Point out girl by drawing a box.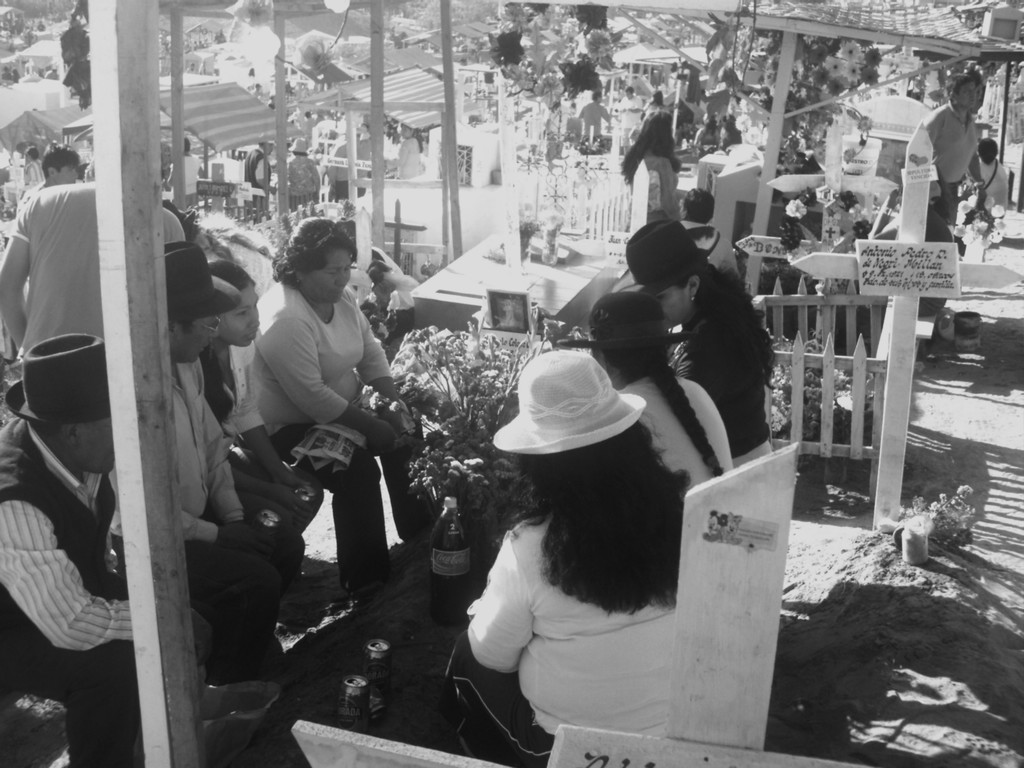
bbox=(560, 289, 708, 486).
